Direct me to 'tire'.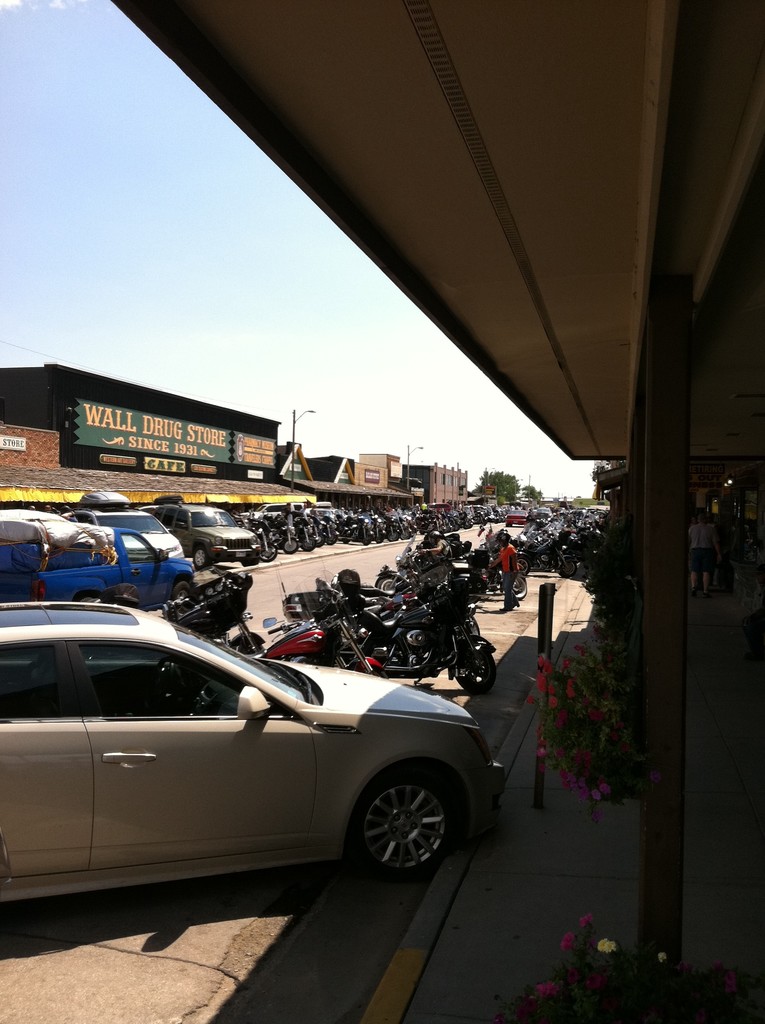
Direction: pyautogui.locateOnScreen(314, 534, 326, 547).
